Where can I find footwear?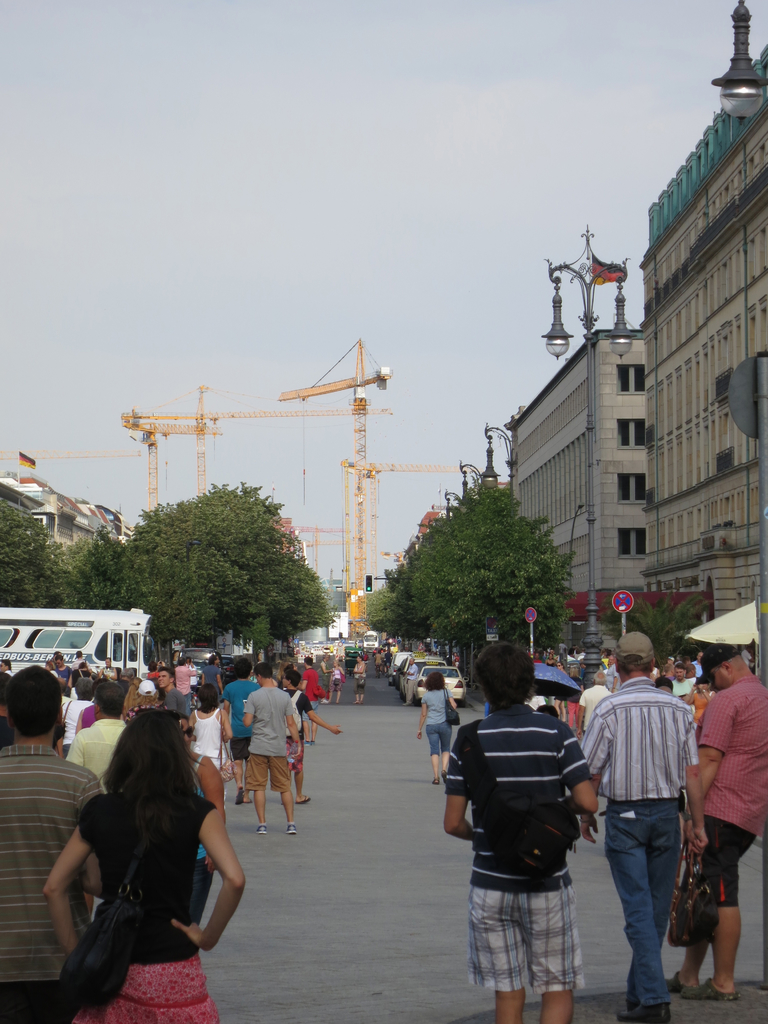
You can find it at (x1=286, y1=822, x2=296, y2=834).
